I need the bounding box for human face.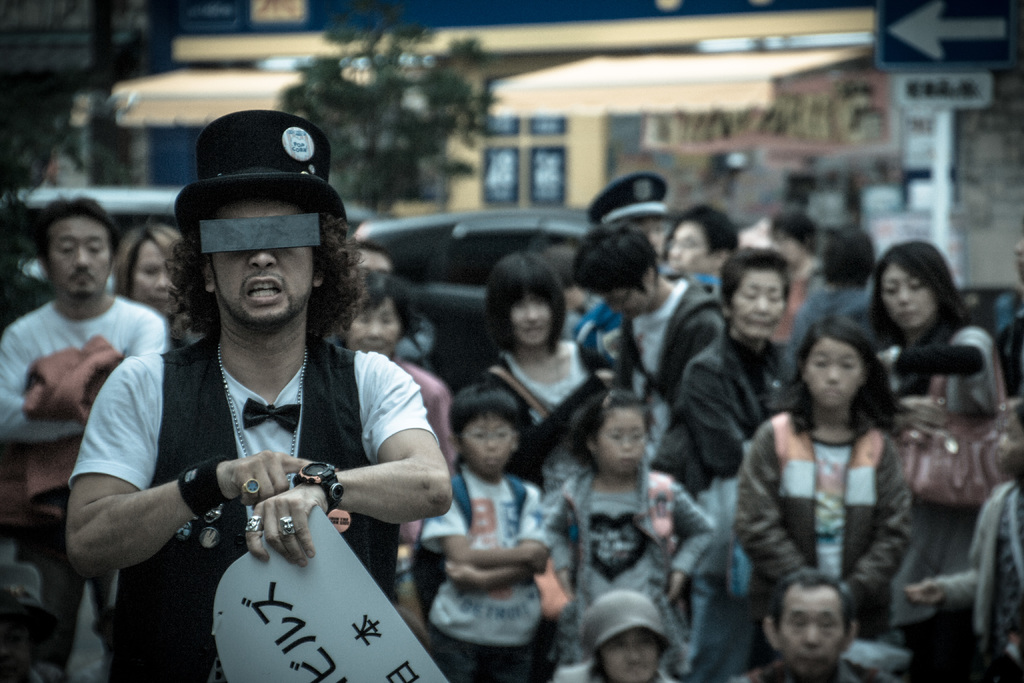
Here it is: <bbox>602, 628, 658, 680</bbox>.
